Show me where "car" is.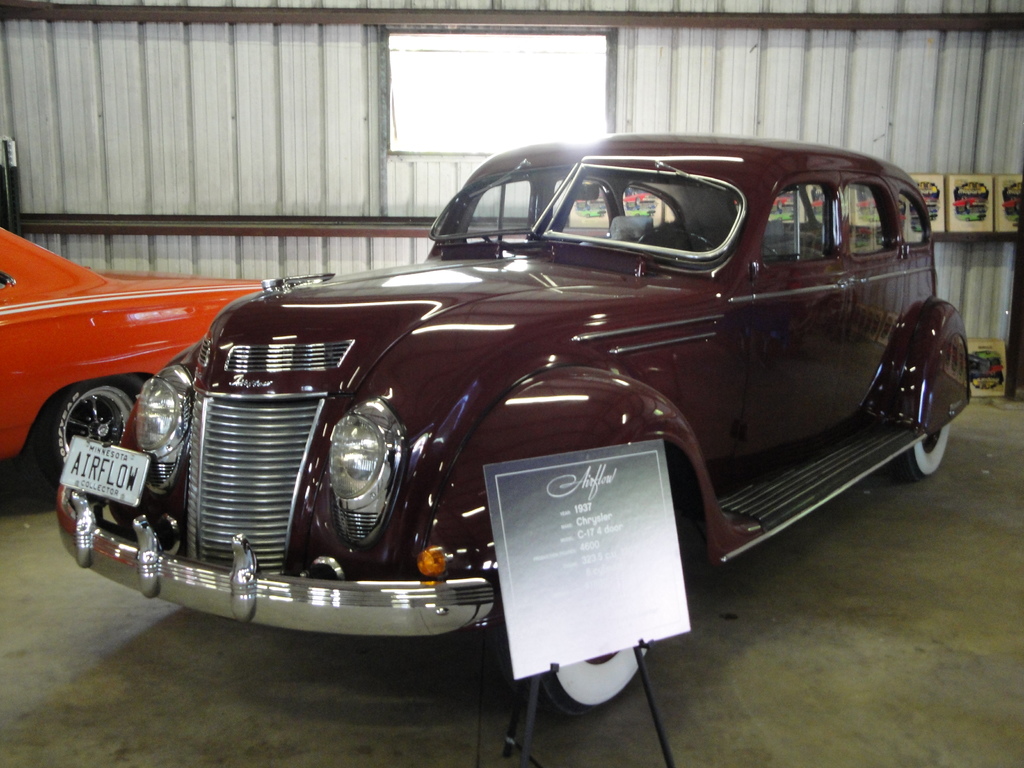
"car" is at x1=924, y1=196, x2=939, y2=207.
